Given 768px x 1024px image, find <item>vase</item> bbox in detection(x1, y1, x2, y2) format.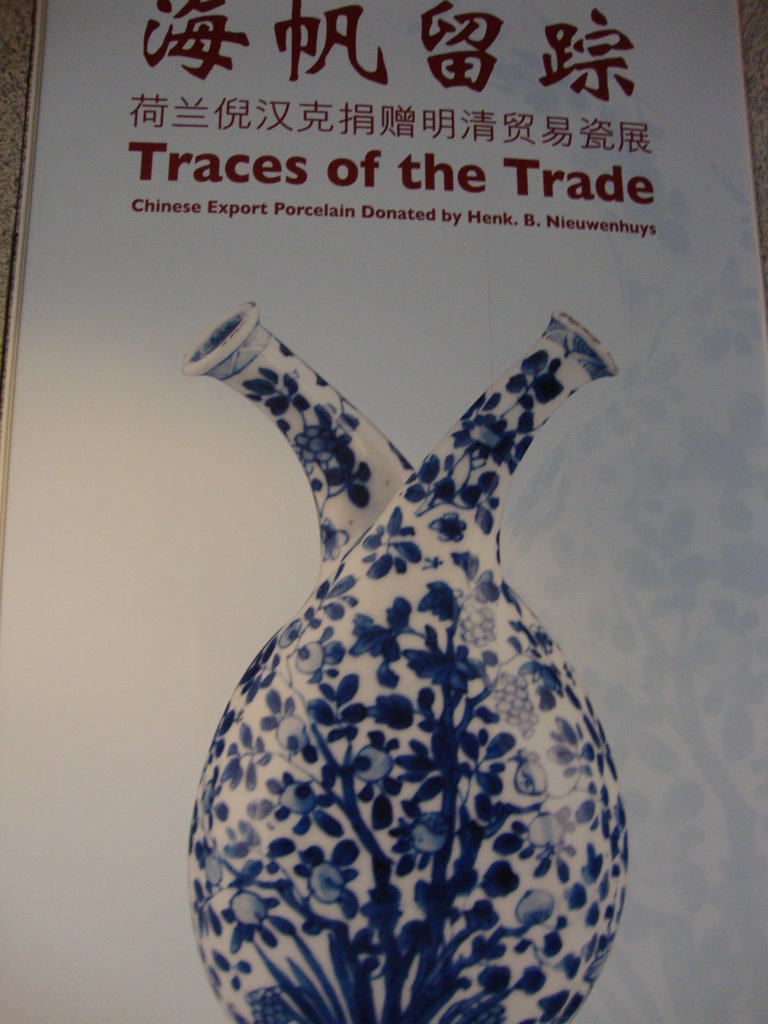
detection(179, 297, 632, 1023).
